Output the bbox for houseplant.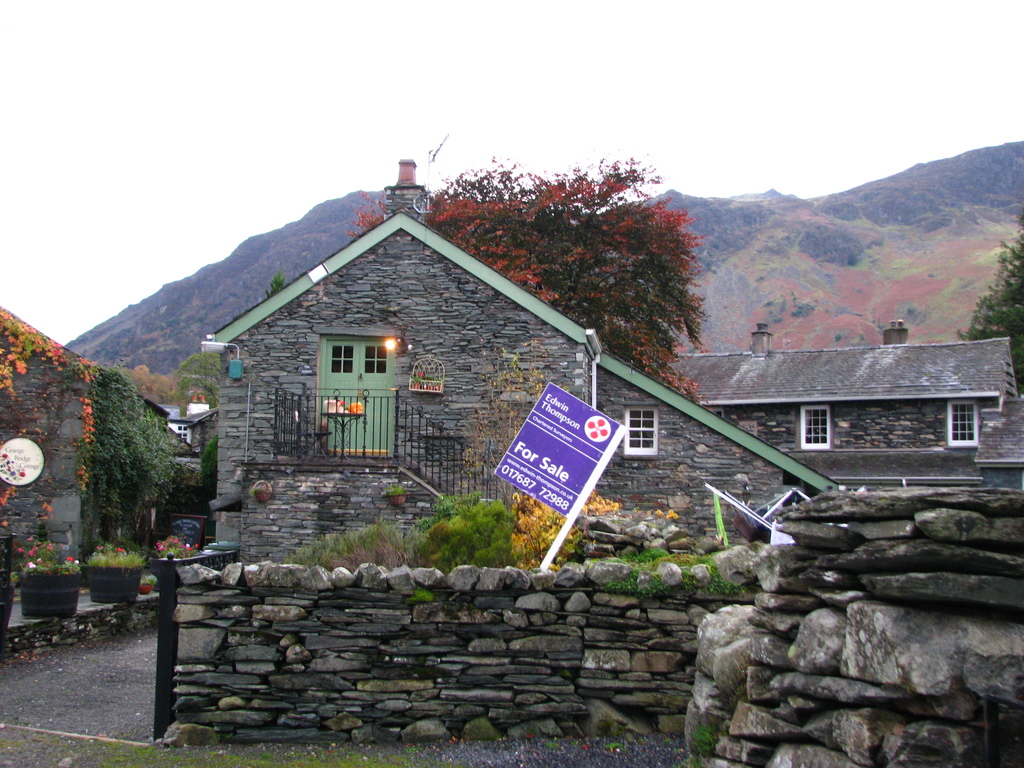
box(15, 529, 86, 615).
